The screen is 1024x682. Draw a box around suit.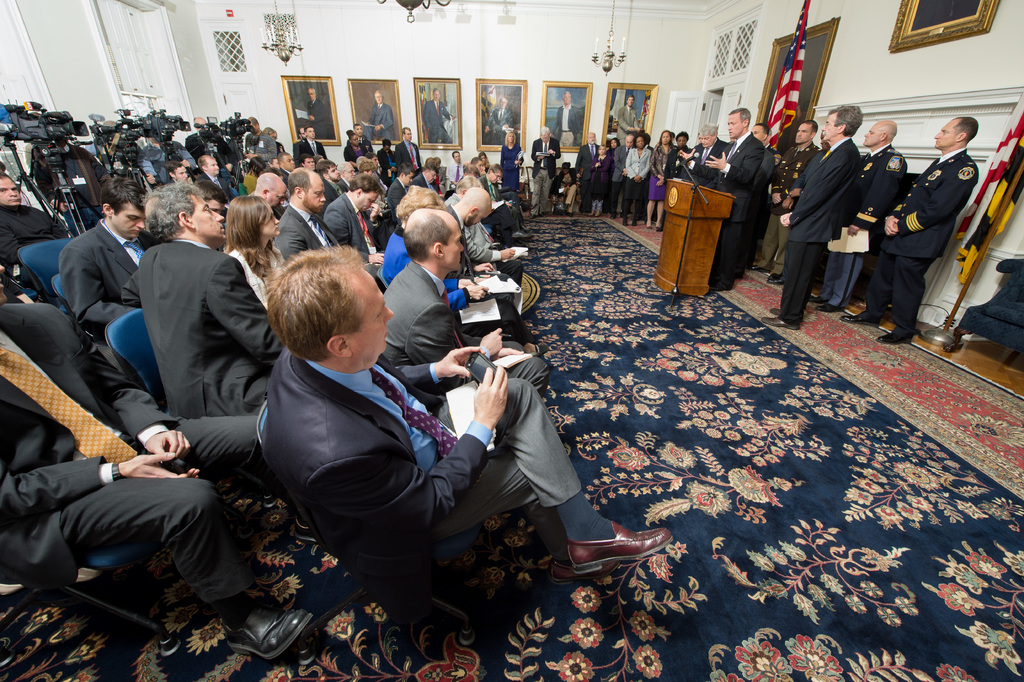
(268, 199, 381, 296).
